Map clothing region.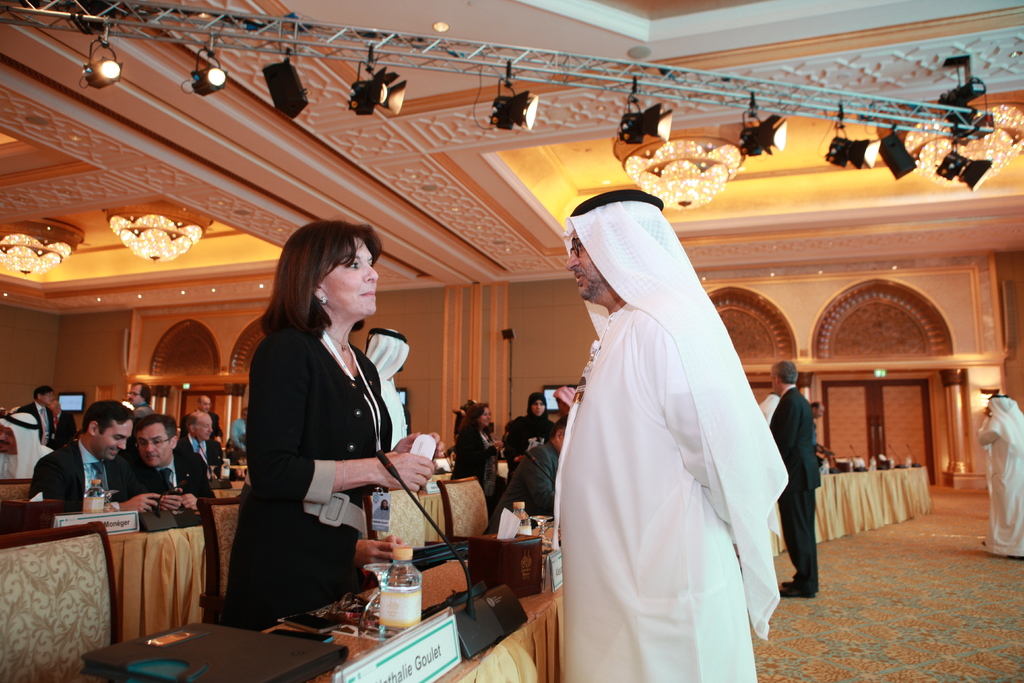
Mapped to rect(27, 431, 154, 520).
